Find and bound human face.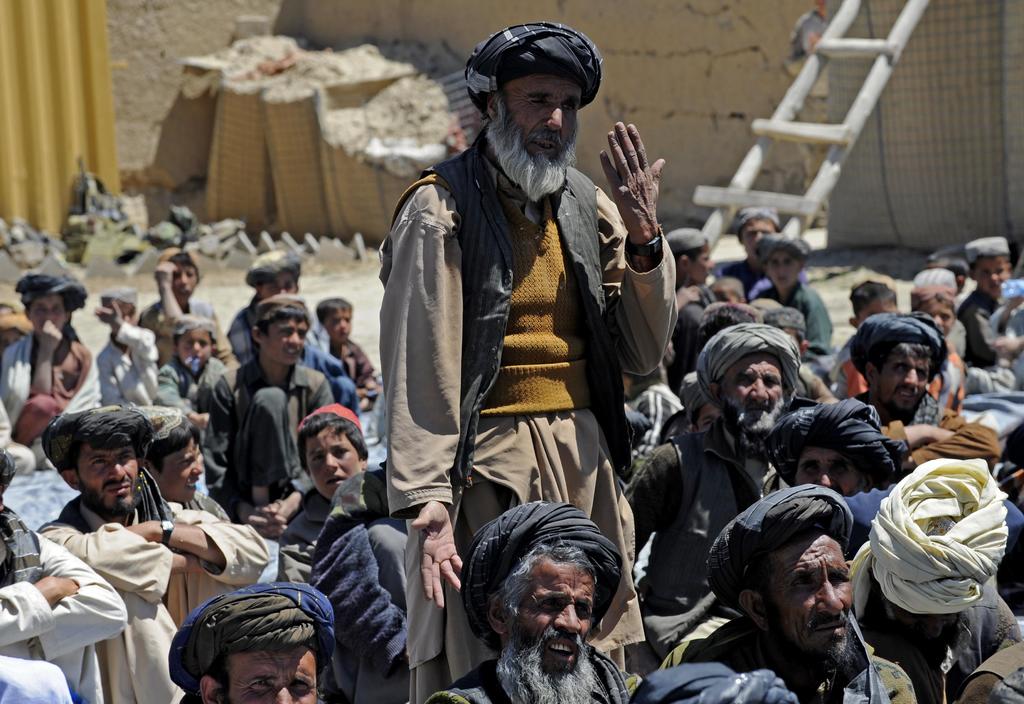
Bound: 92/443/133/504.
